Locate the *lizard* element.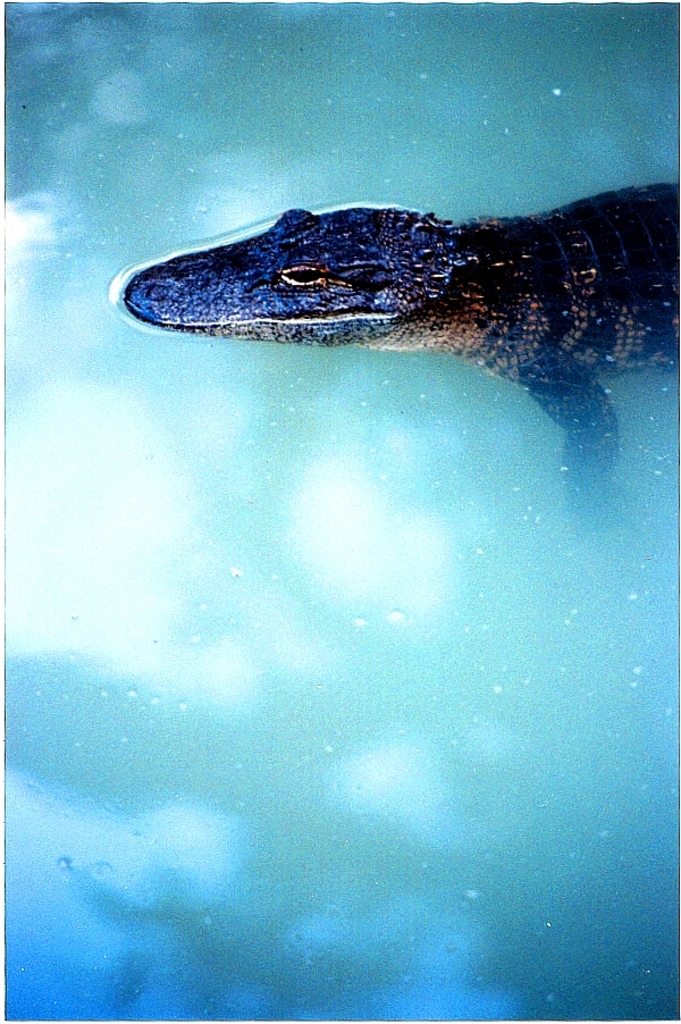
Element bbox: (120,193,680,543).
